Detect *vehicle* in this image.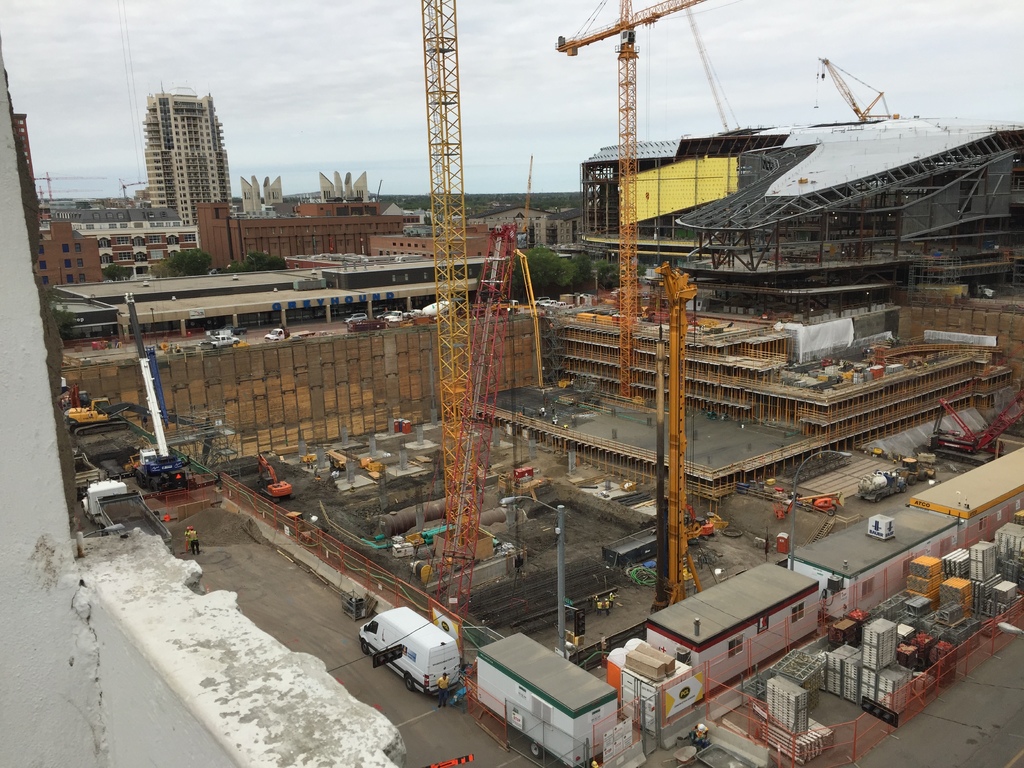
Detection: <box>346,617,461,703</box>.
